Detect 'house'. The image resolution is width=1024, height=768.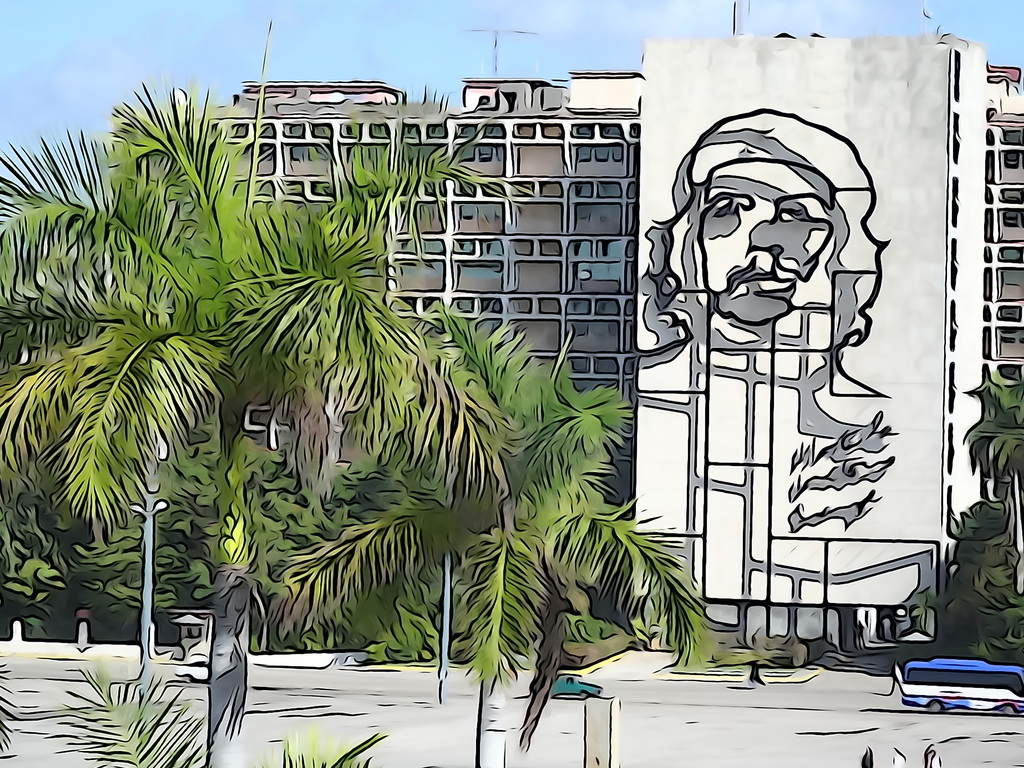
BBox(45, 85, 301, 687).
